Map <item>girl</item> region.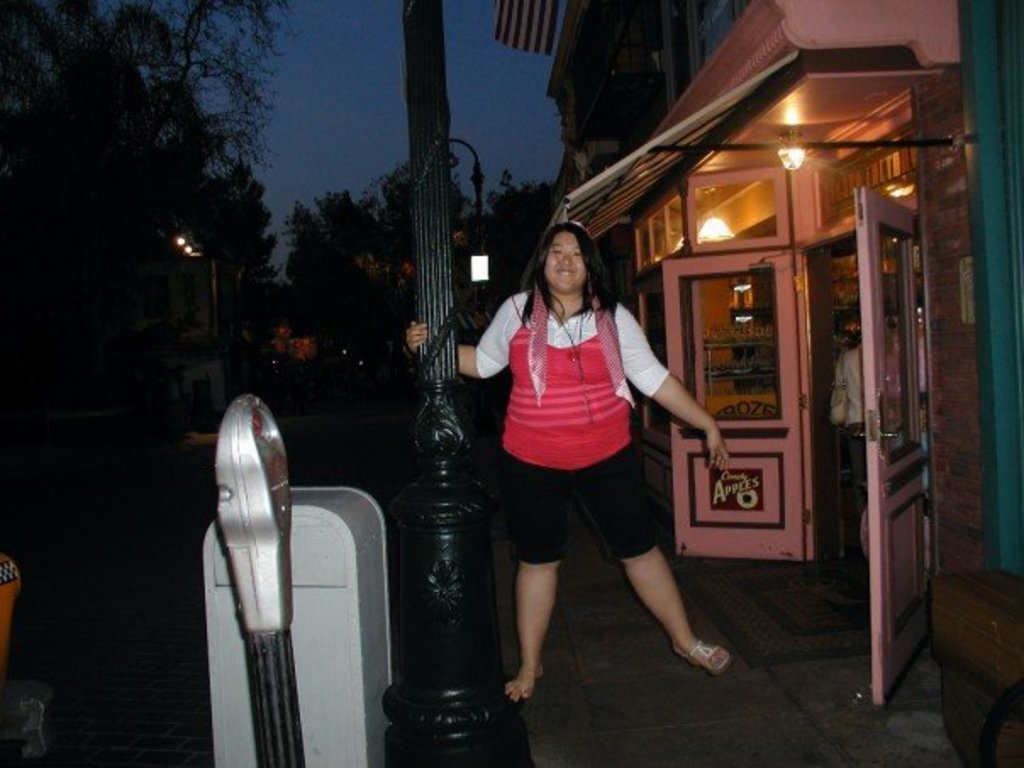
Mapped to [left=405, top=220, right=729, bottom=709].
